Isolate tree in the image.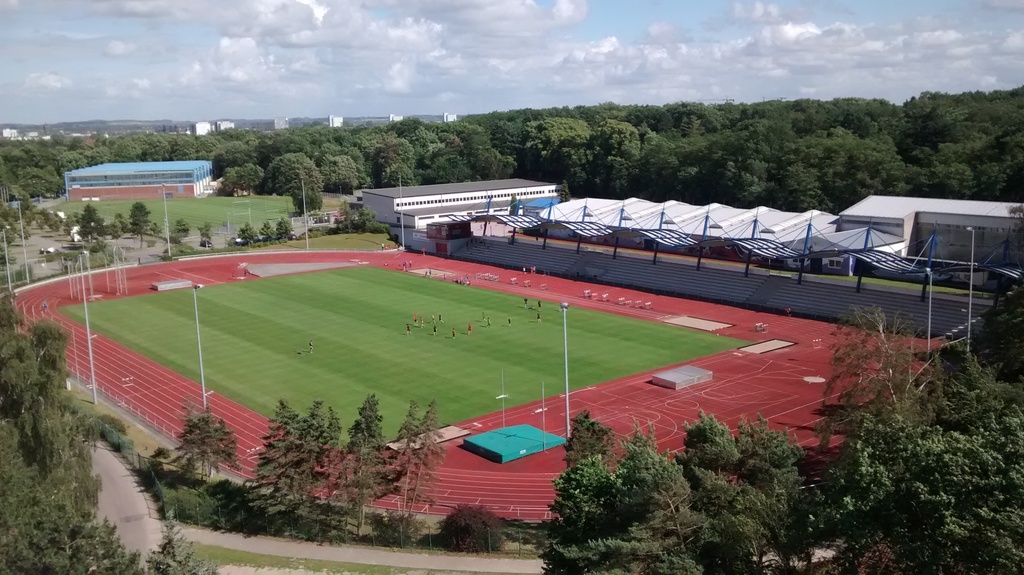
Isolated region: 129/198/152/249.
